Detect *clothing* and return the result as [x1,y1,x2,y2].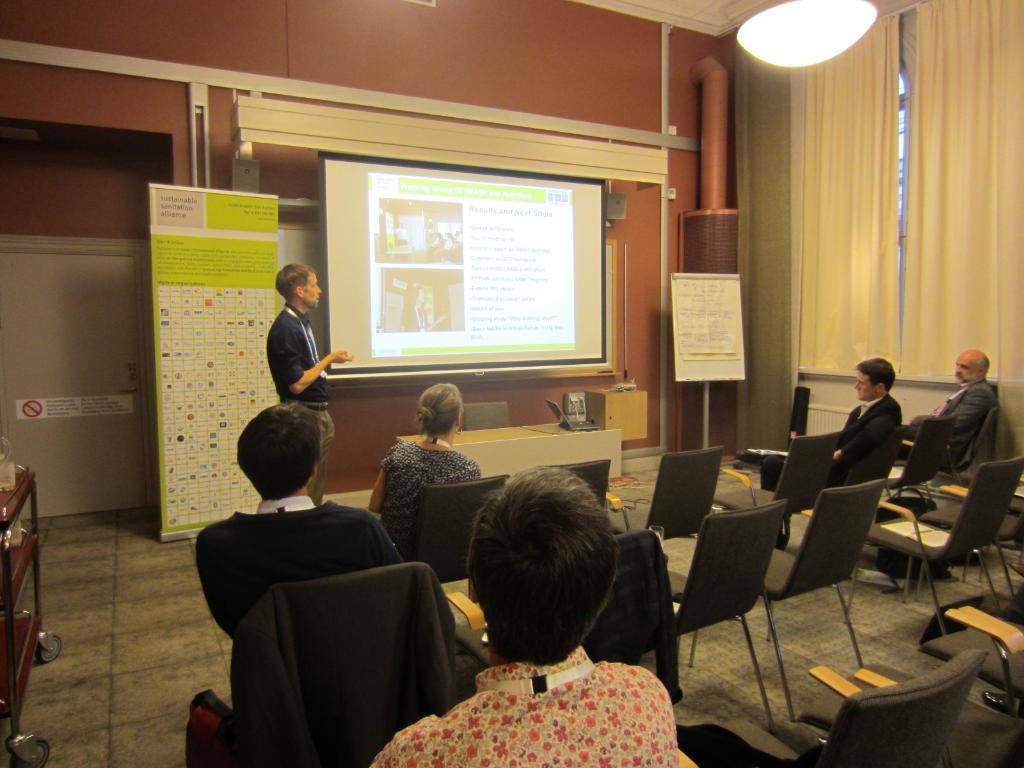
[375,429,484,535].
